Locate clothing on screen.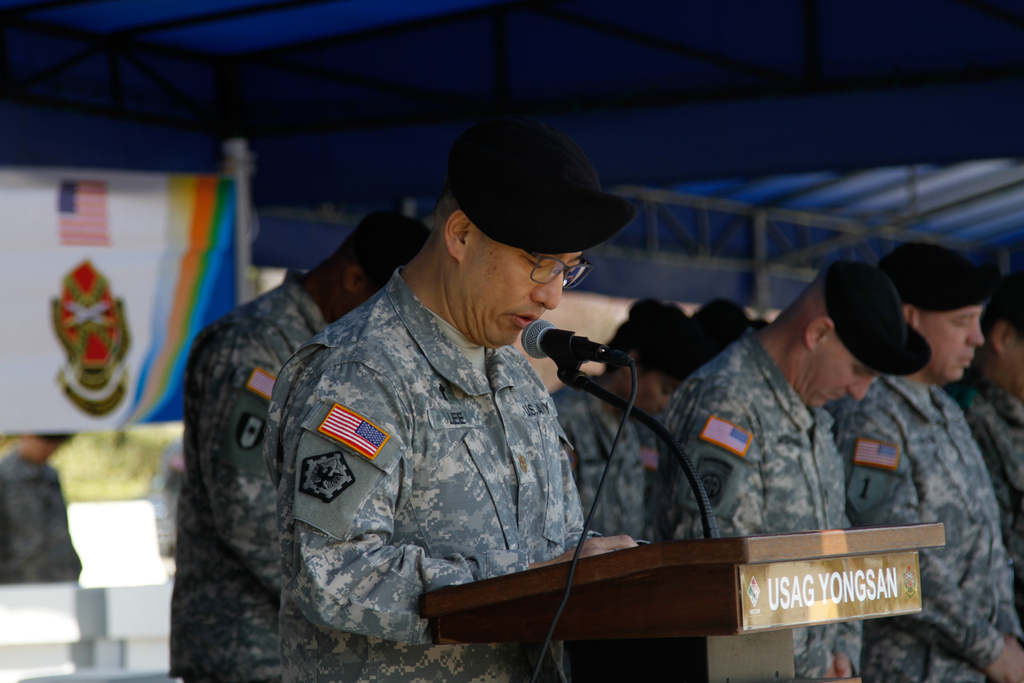
On screen at 242:228:613:655.
